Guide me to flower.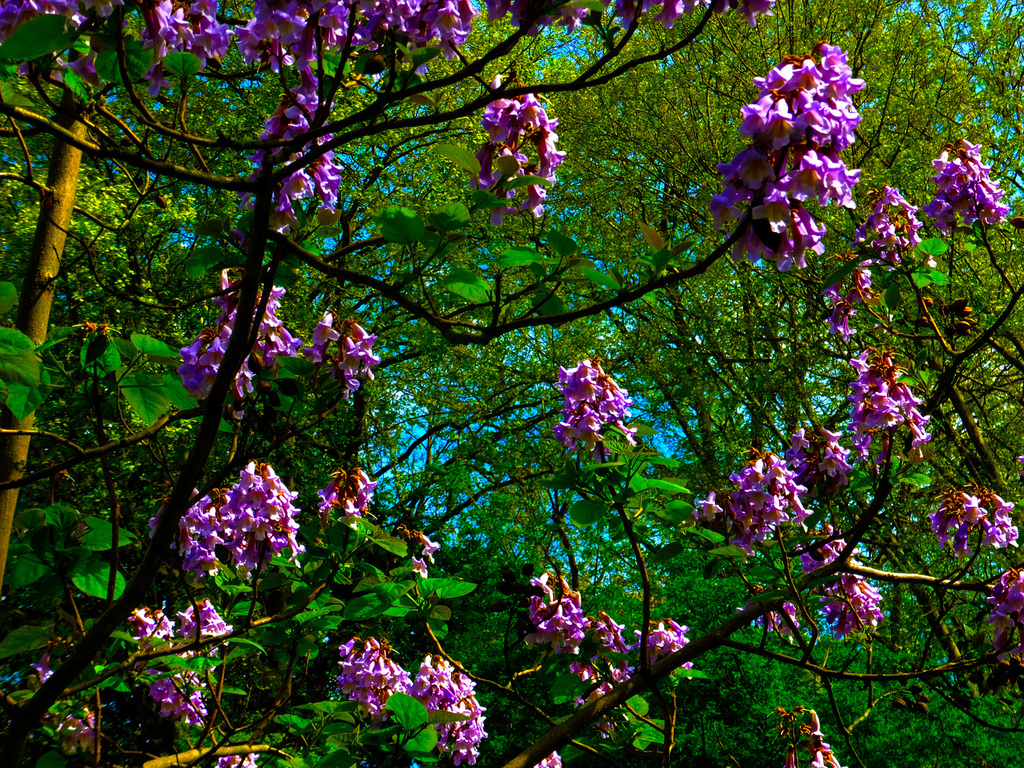
Guidance: [x1=100, y1=323, x2=119, y2=336].
